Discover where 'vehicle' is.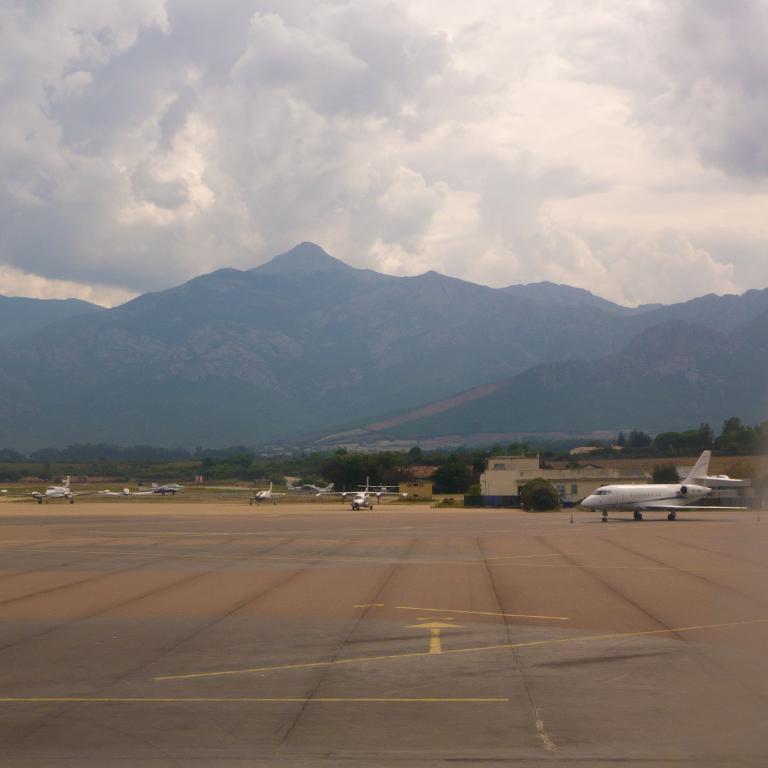
Discovered at bbox=(11, 474, 100, 506).
